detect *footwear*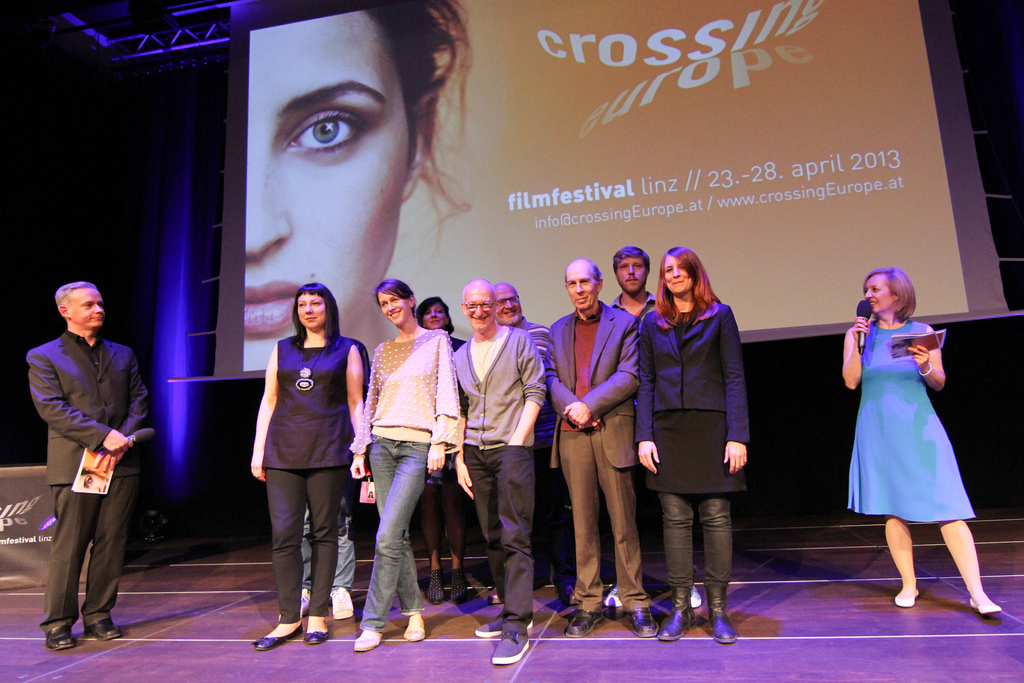
rect(492, 630, 529, 662)
